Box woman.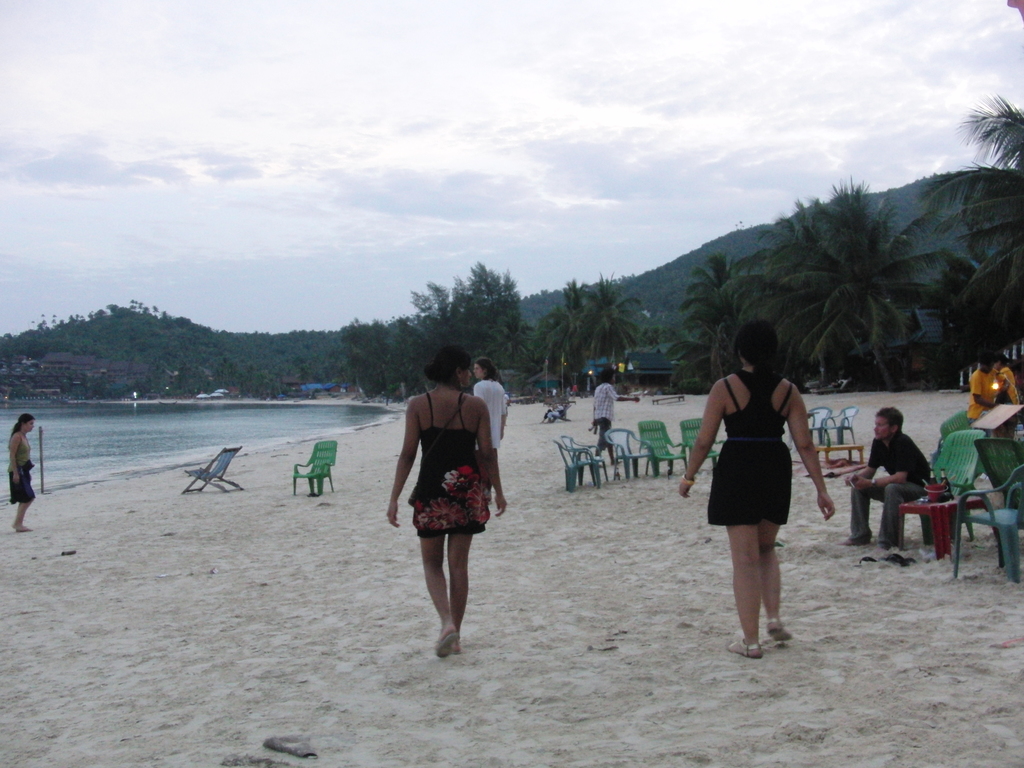
detection(385, 343, 509, 655).
